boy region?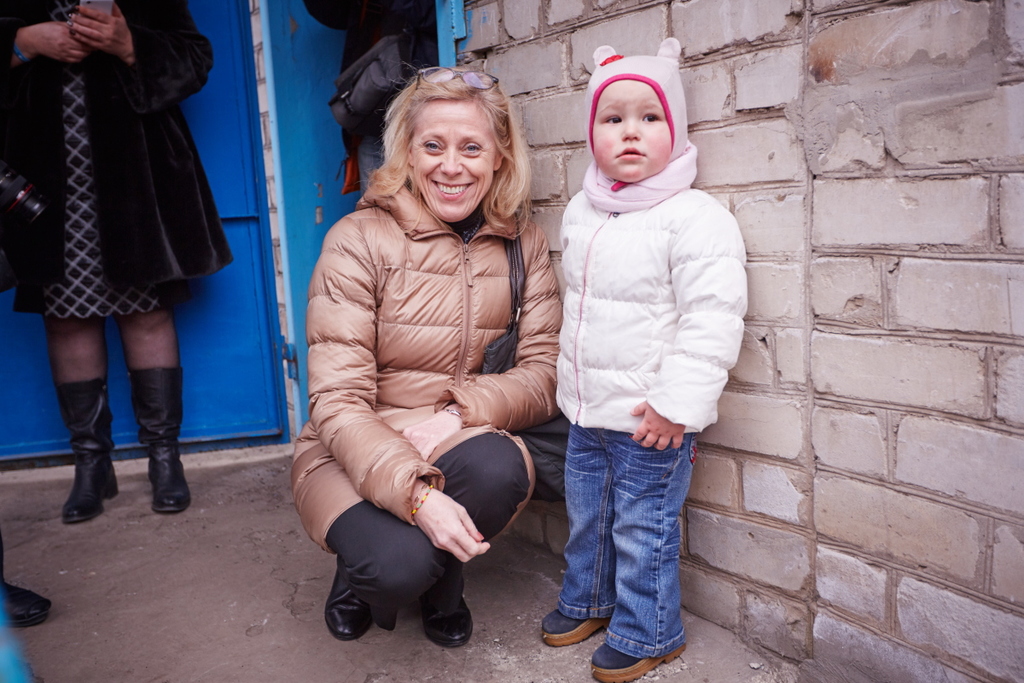
bbox(529, 60, 751, 653)
